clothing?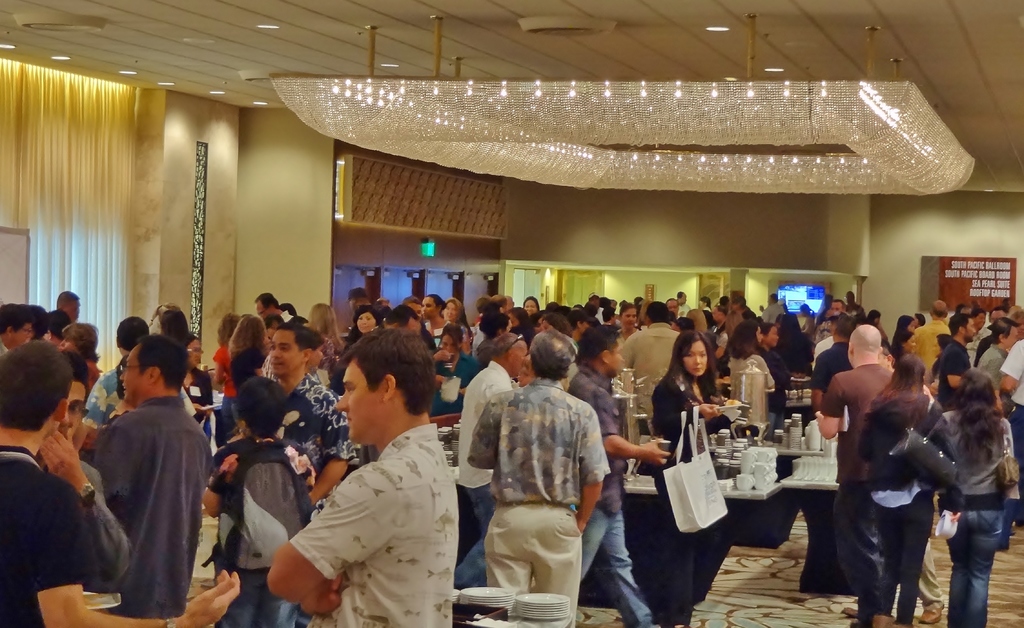
{"left": 79, "top": 456, "right": 134, "bottom": 588}
